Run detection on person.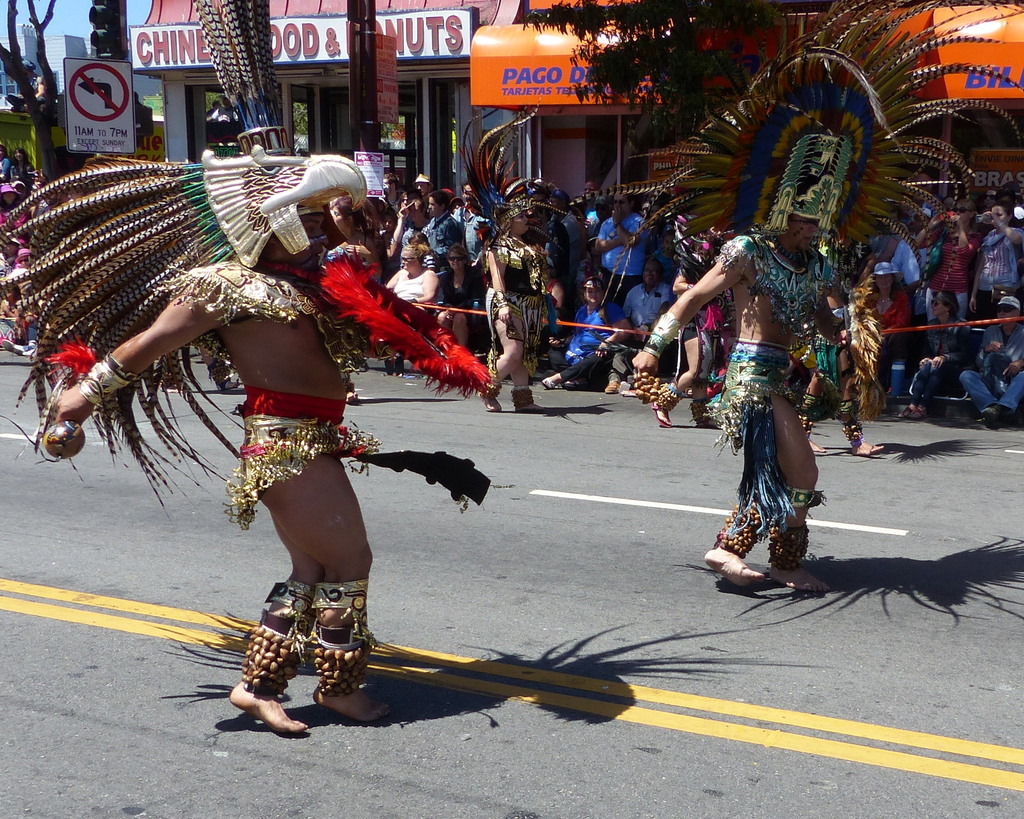
Result: (420, 190, 461, 264).
